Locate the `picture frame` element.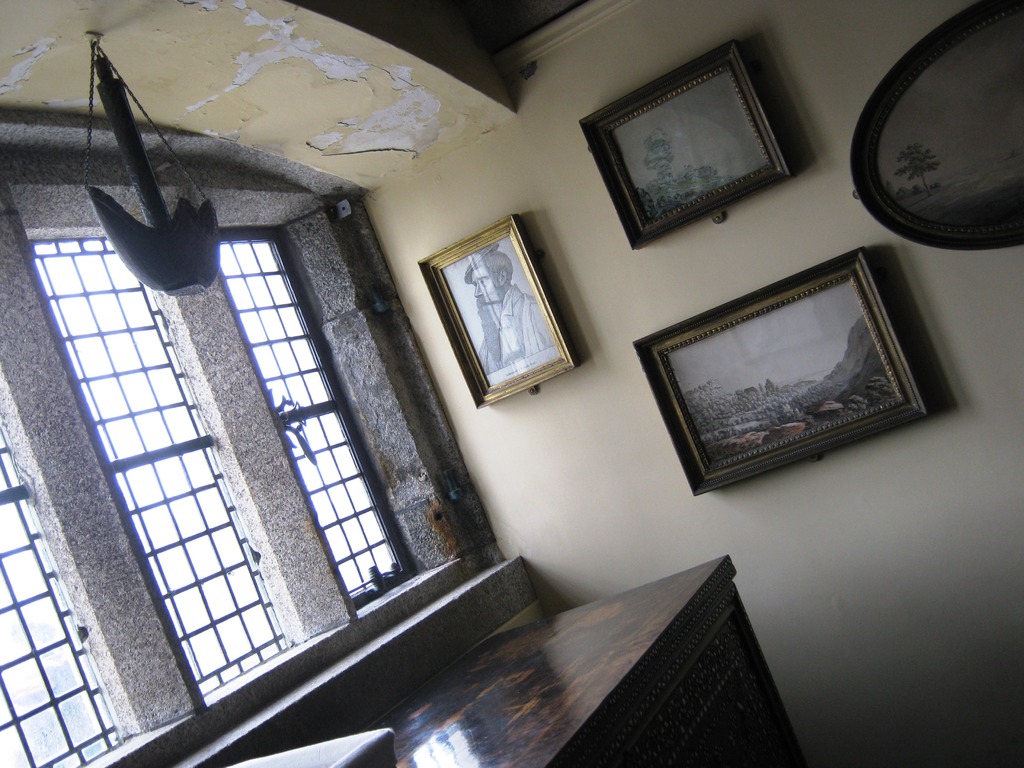
Element bbox: (x1=412, y1=209, x2=590, y2=409).
